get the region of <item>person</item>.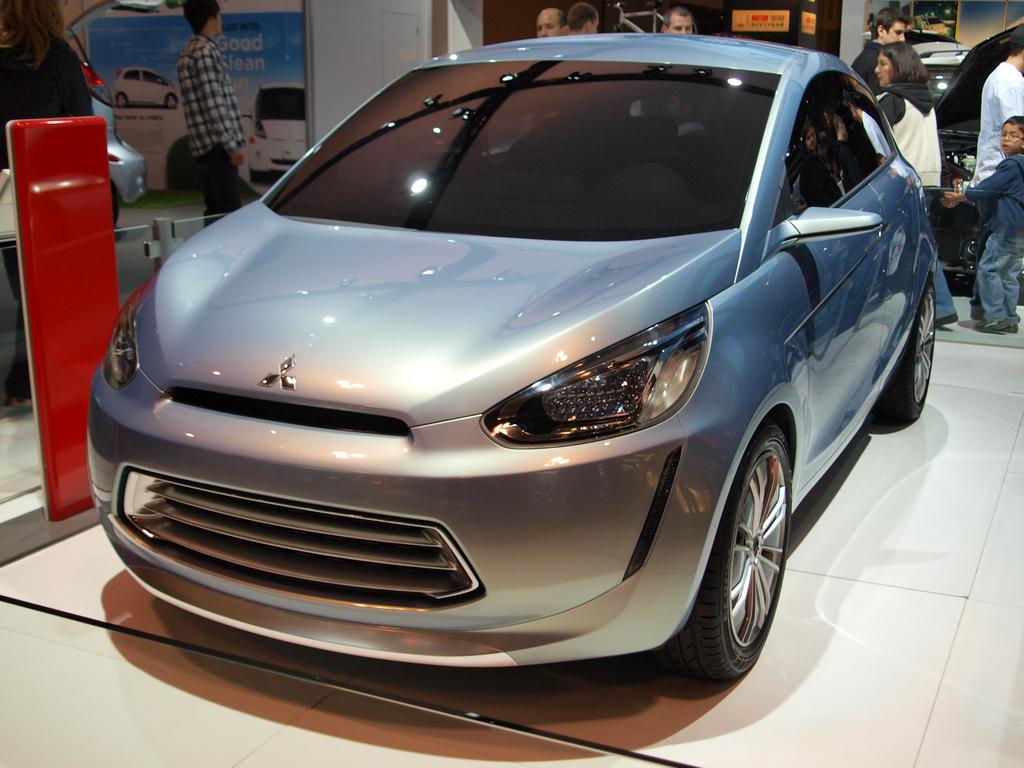
Rect(857, 12, 912, 95).
